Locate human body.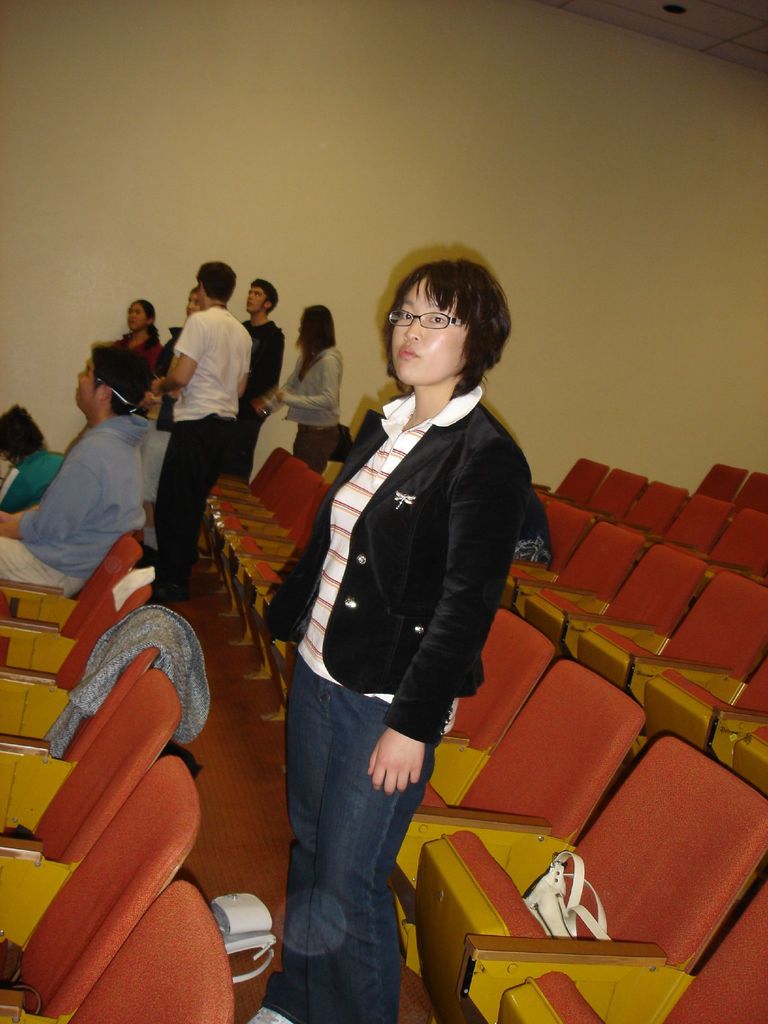
Bounding box: select_region(0, 407, 164, 594).
